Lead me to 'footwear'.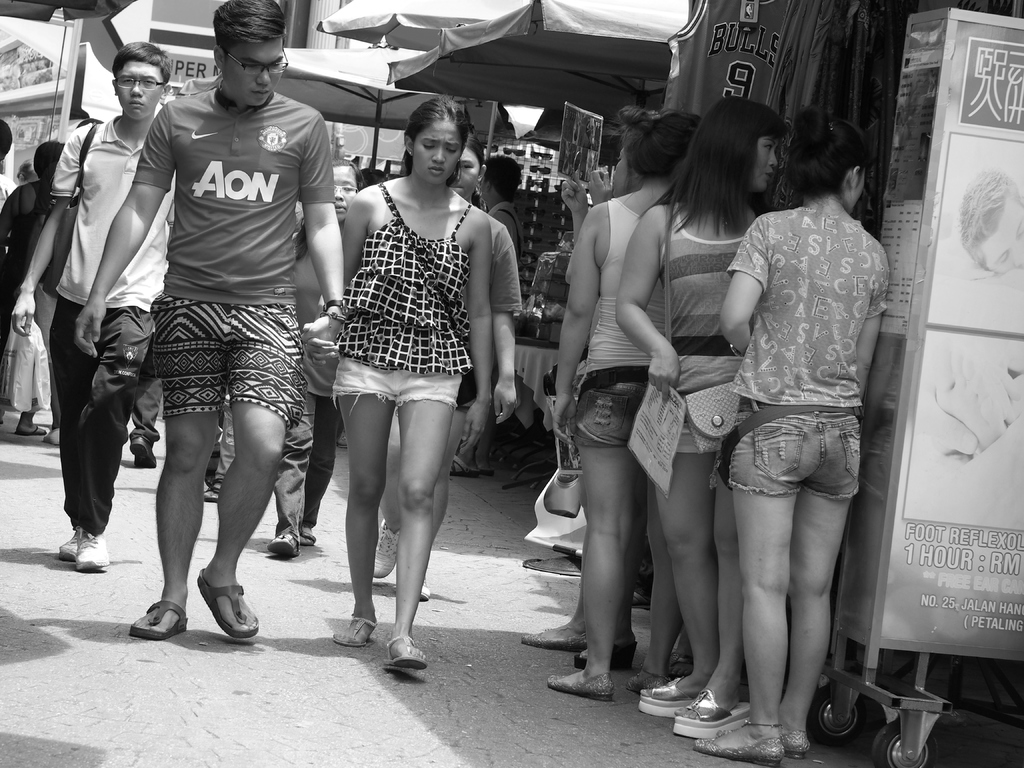
Lead to x1=16, y1=421, x2=41, y2=440.
